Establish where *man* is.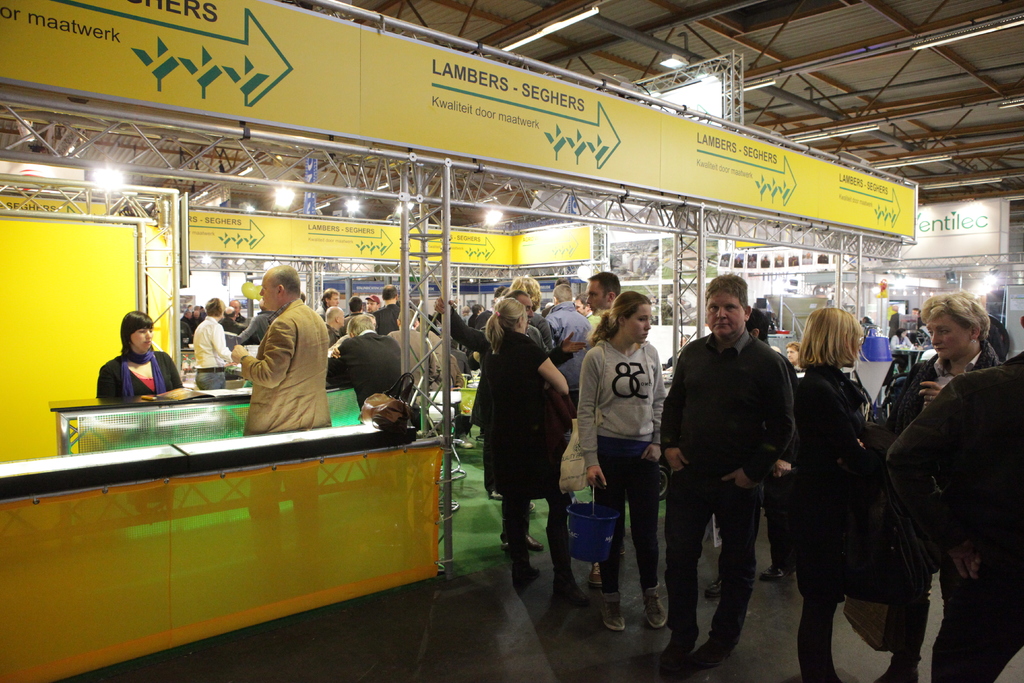
Established at [x1=383, y1=301, x2=445, y2=386].
